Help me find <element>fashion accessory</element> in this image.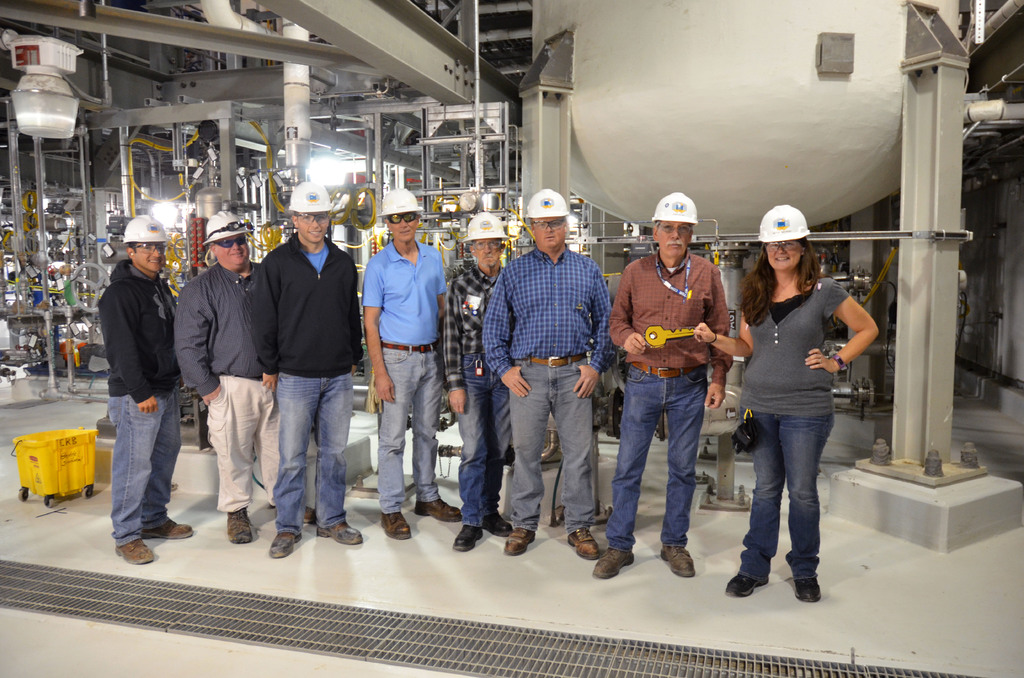
Found it: {"x1": 795, "y1": 577, "x2": 822, "y2": 603}.
